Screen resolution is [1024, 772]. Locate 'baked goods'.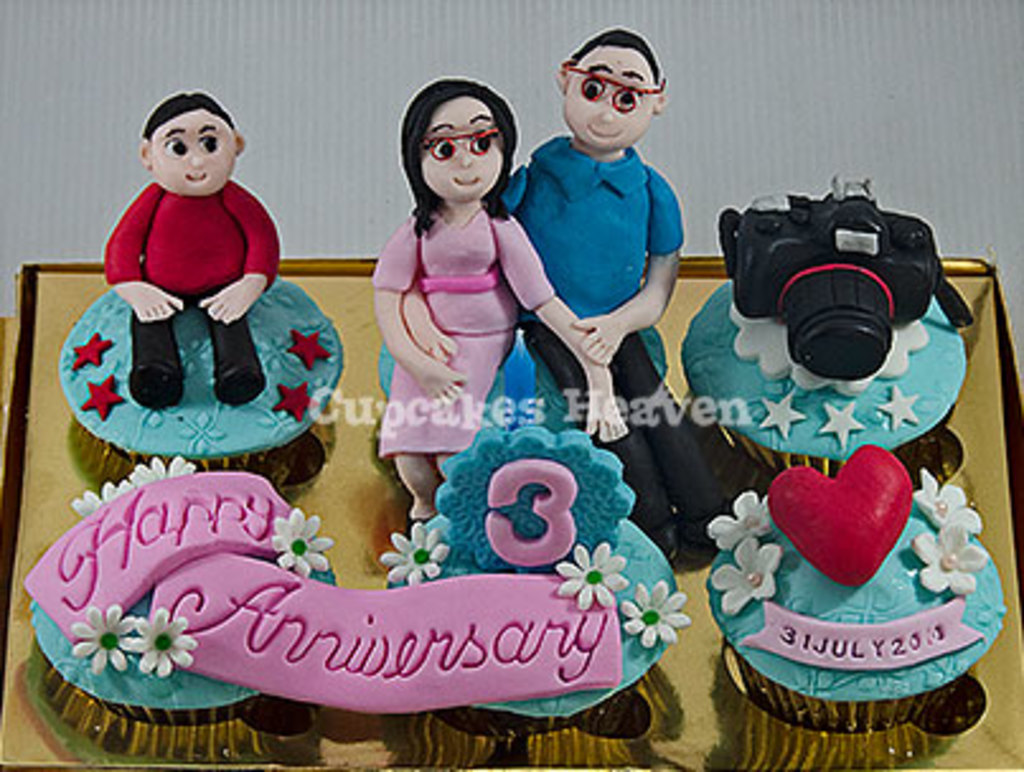
(25, 452, 343, 769).
